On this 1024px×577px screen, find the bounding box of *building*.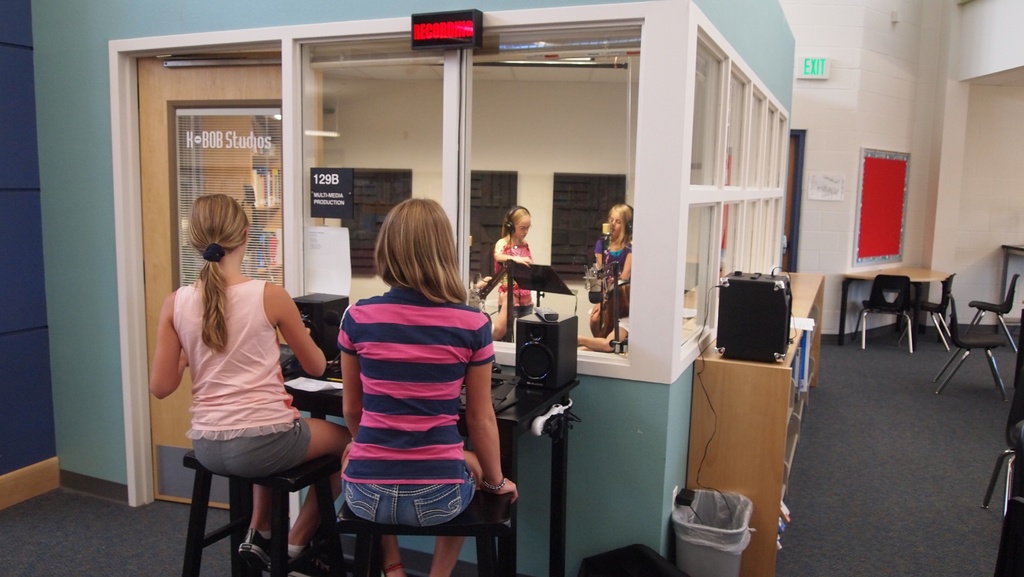
Bounding box: 1:3:1023:573.
